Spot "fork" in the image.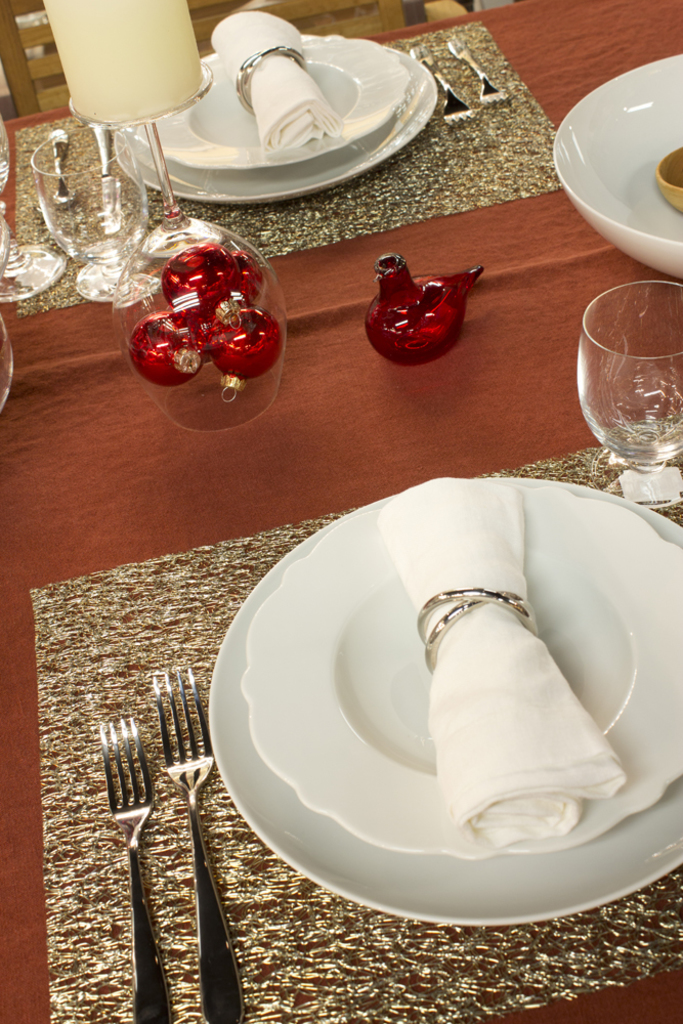
"fork" found at bbox(412, 44, 479, 128).
